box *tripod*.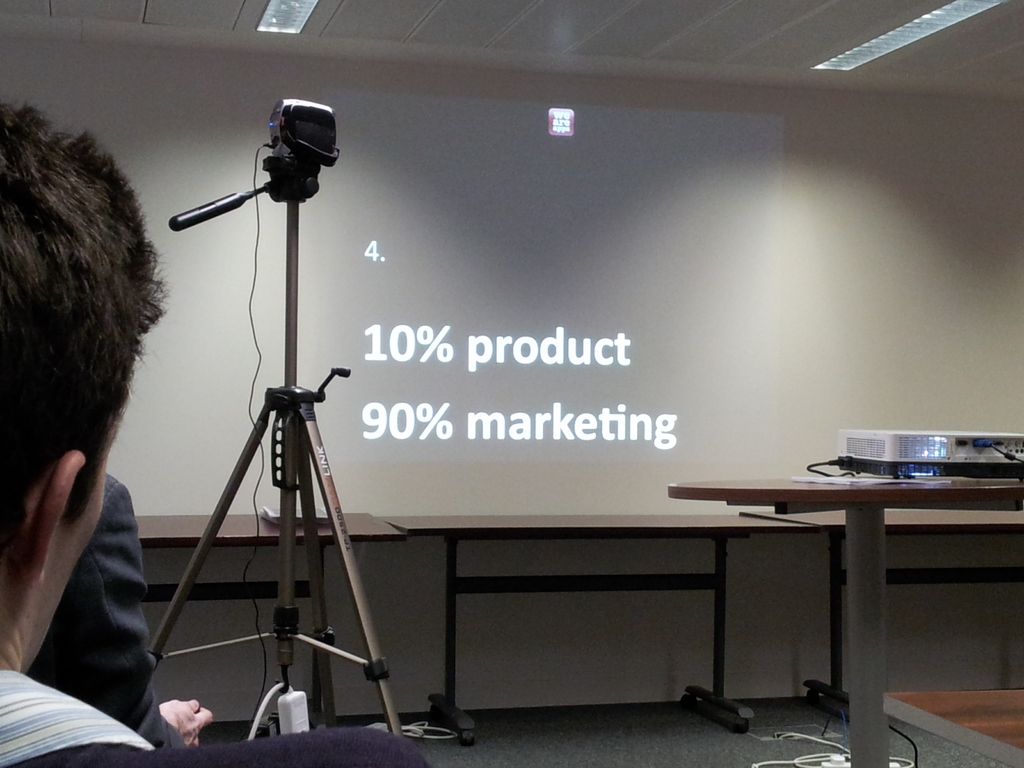
142/147/398/737.
